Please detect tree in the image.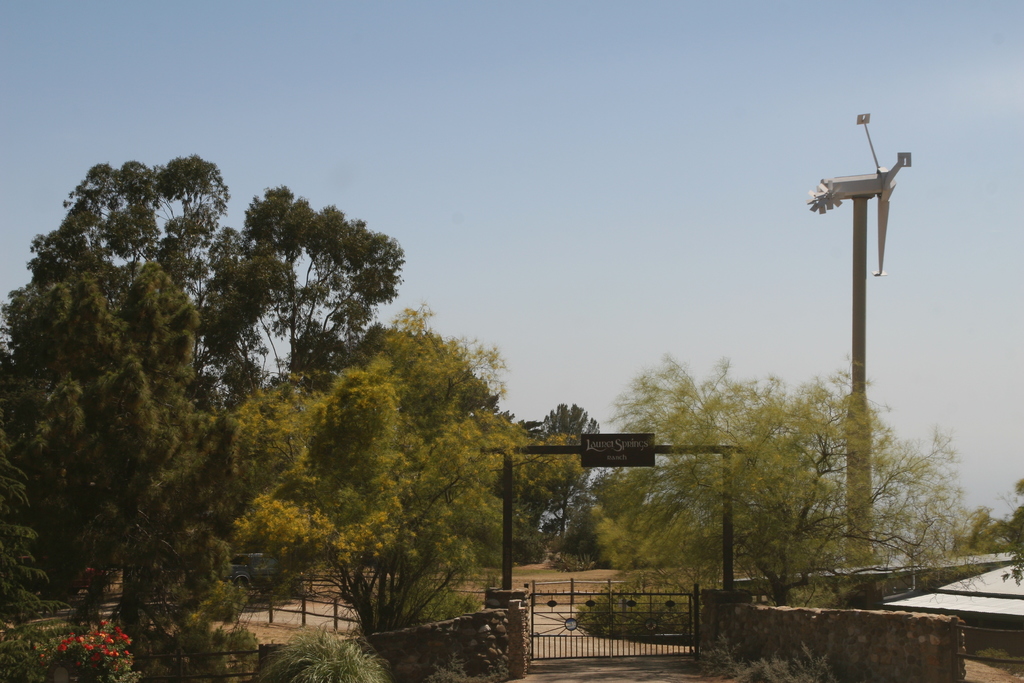
148/390/314/591.
